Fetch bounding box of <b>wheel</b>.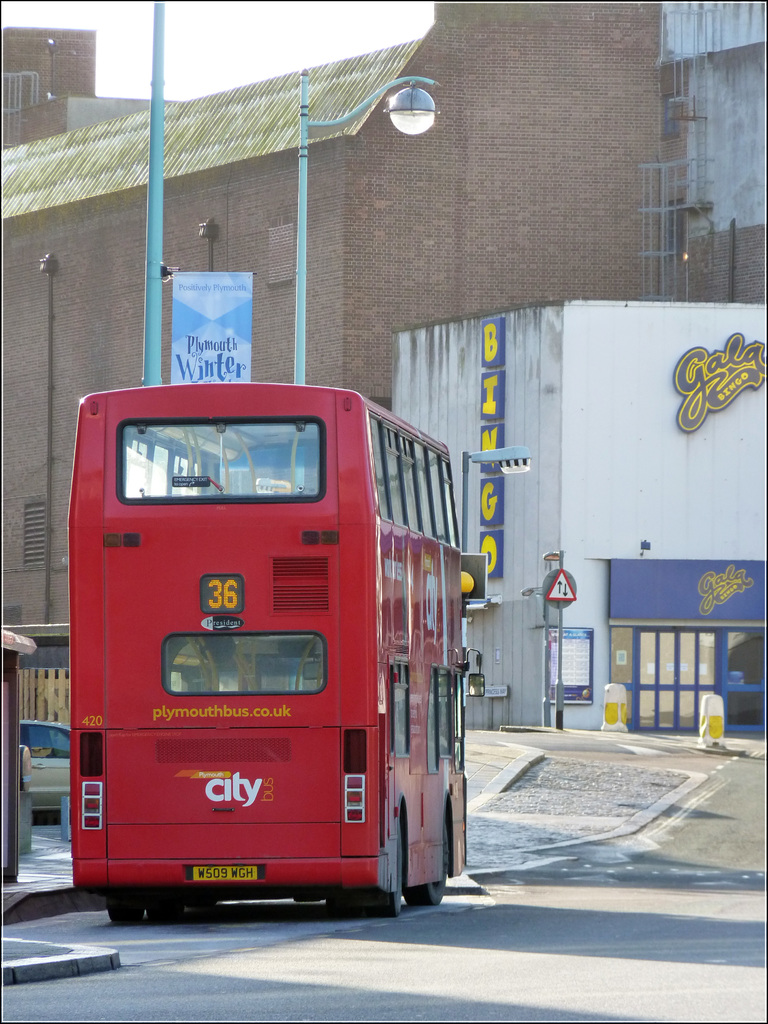
Bbox: bbox(334, 889, 360, 917).
